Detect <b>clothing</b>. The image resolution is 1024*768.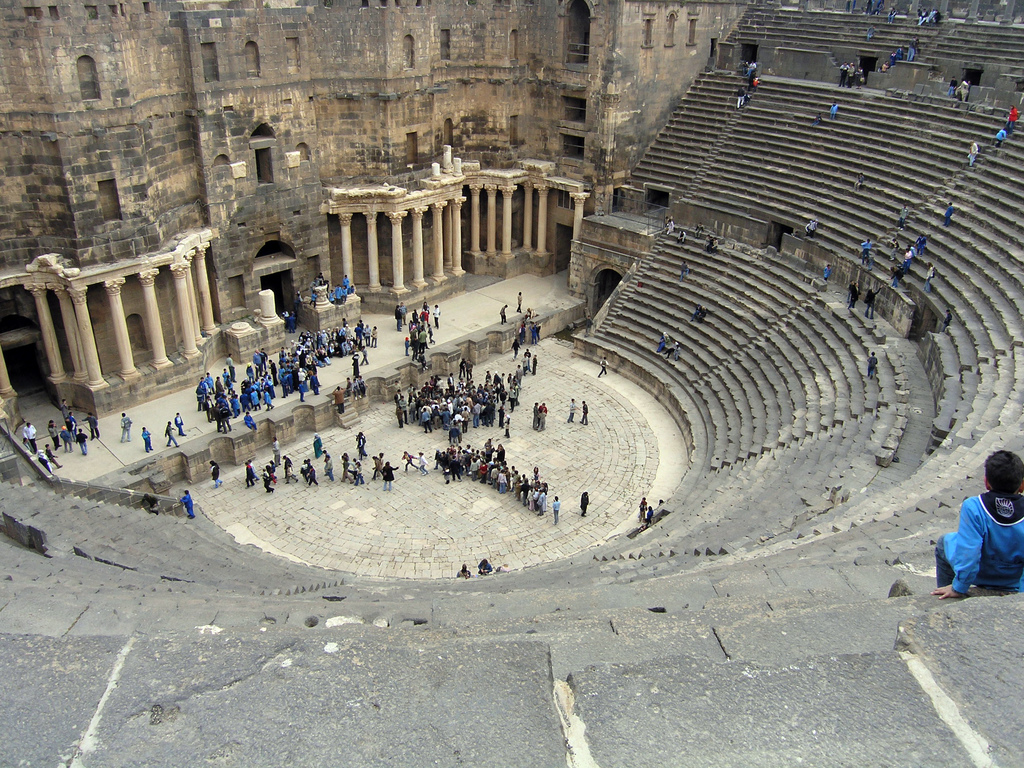
bbox=(654, 335, 670, 353).
